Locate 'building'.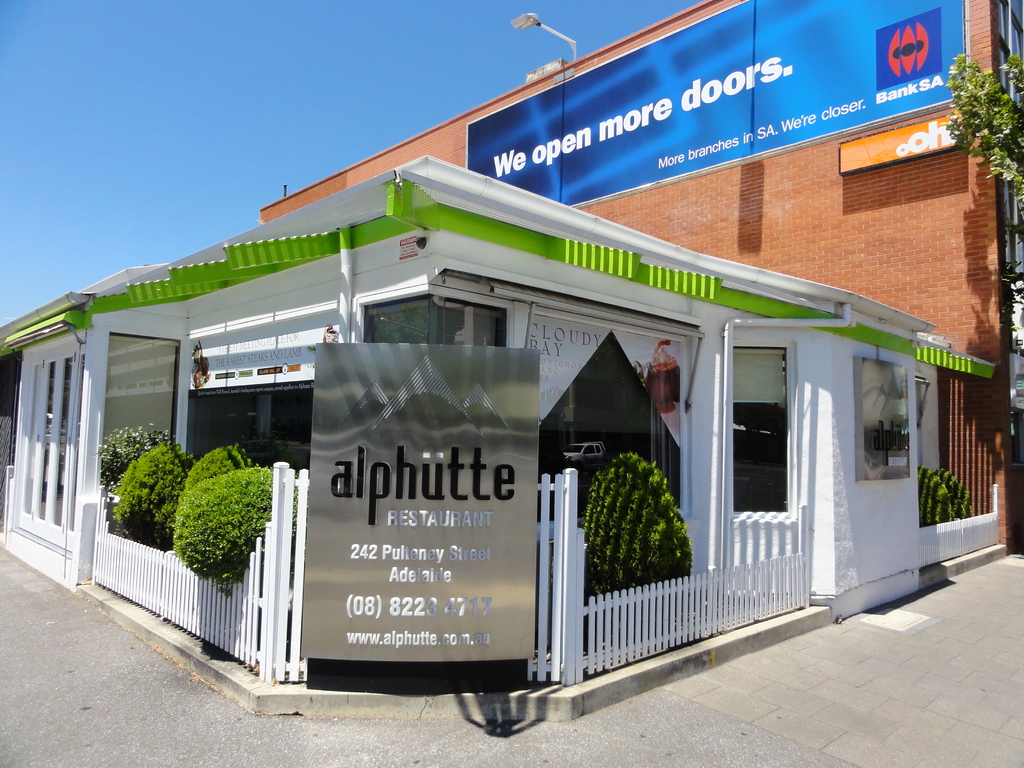
Bounding box: bbox=(0, 0, 1023, 723).
